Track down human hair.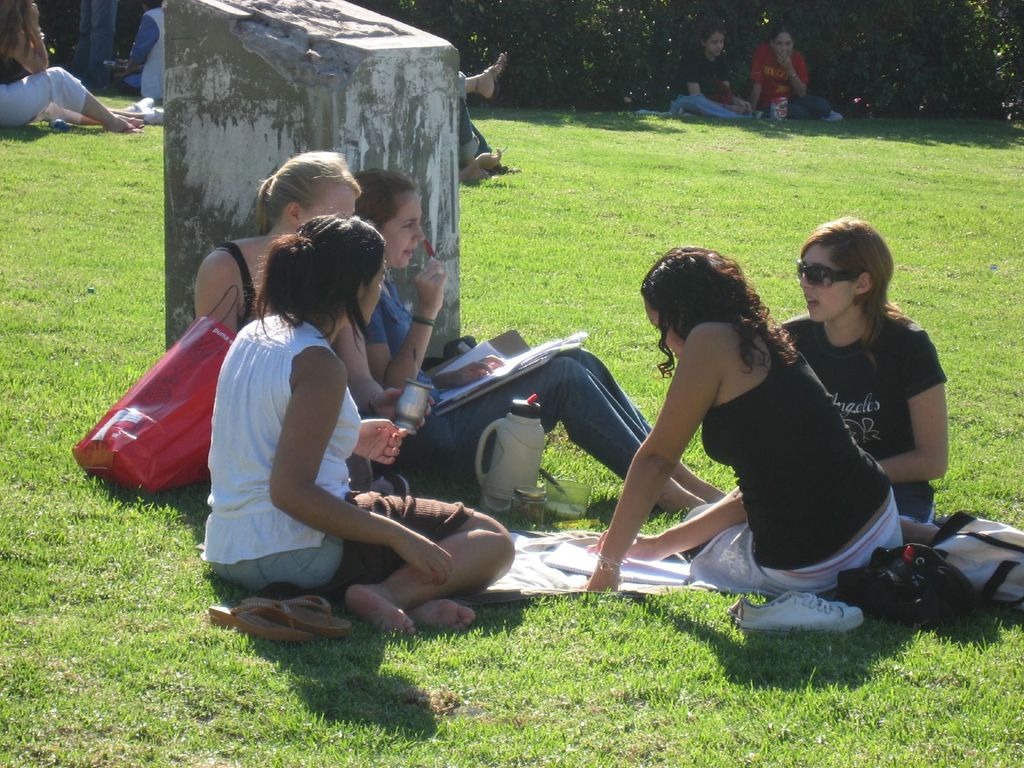
Tracked to crop(252, 145, 358, 237).
